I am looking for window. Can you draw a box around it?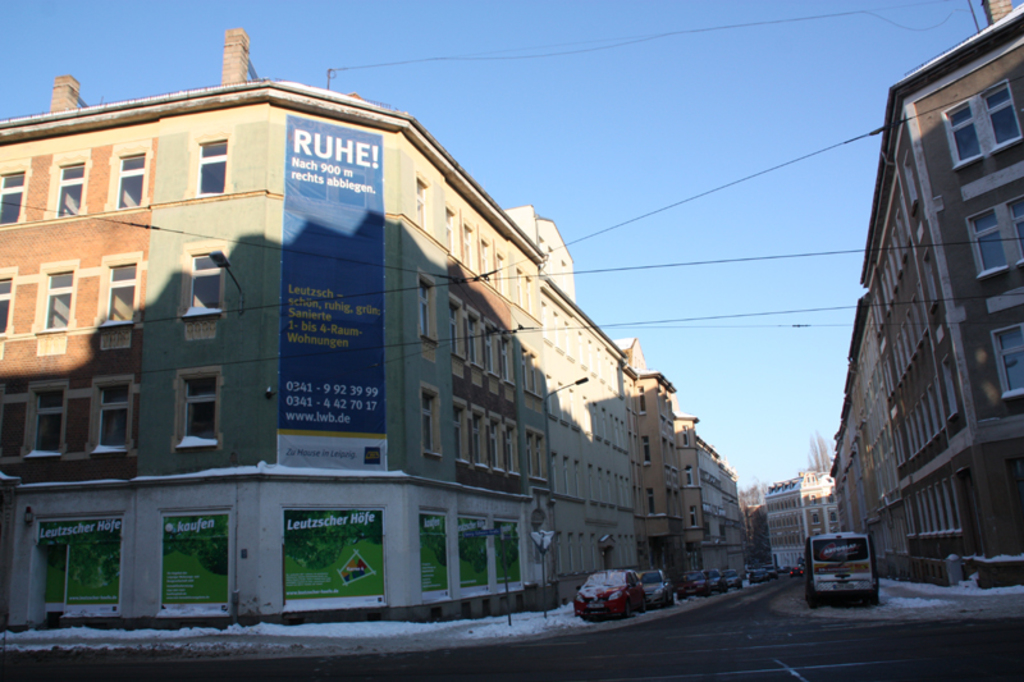
Sure, the bounding box is <bbox>649, 488, 659, 522</bbox>.
